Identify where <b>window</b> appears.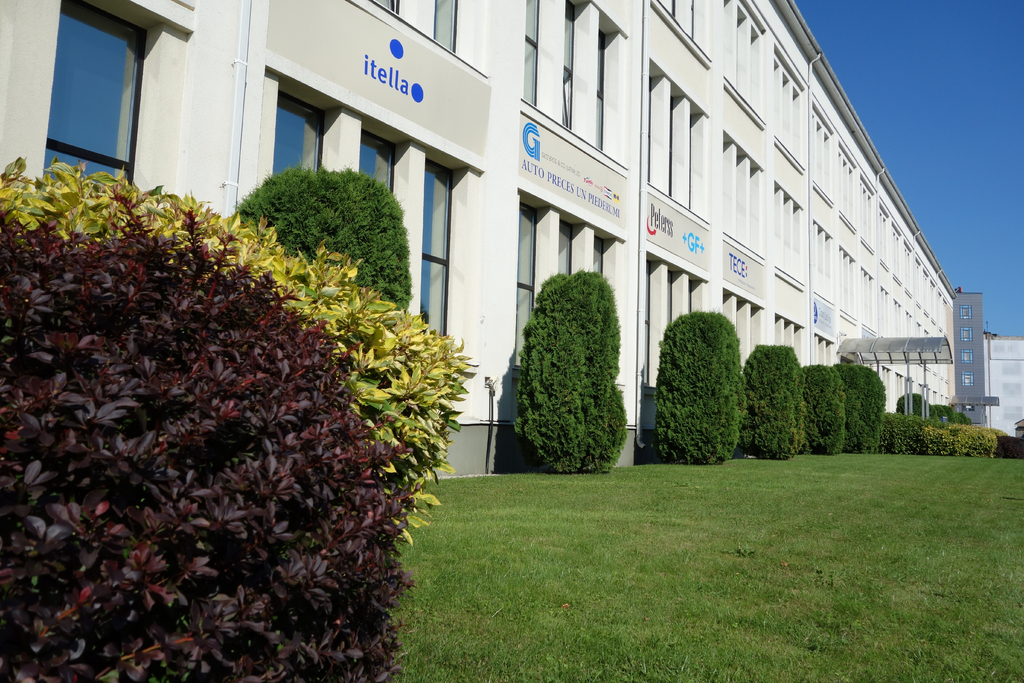
Appears at x1=719, y1=290, x2=766, y2=367.
